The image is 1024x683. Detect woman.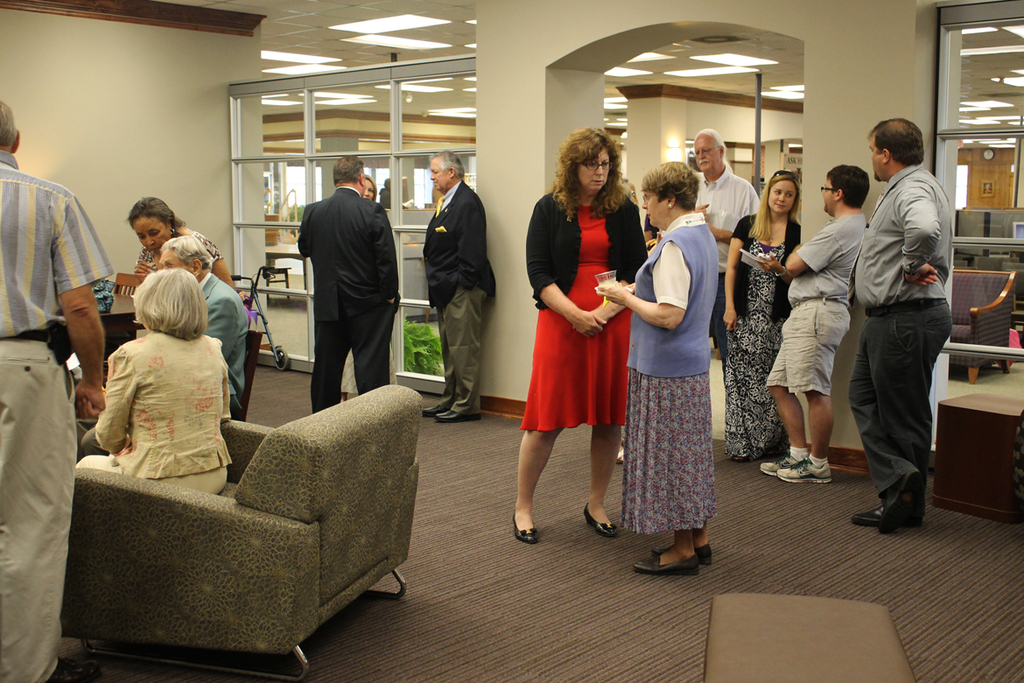
Detection: [x1=84, y1=268, x2=234, y2=495].
